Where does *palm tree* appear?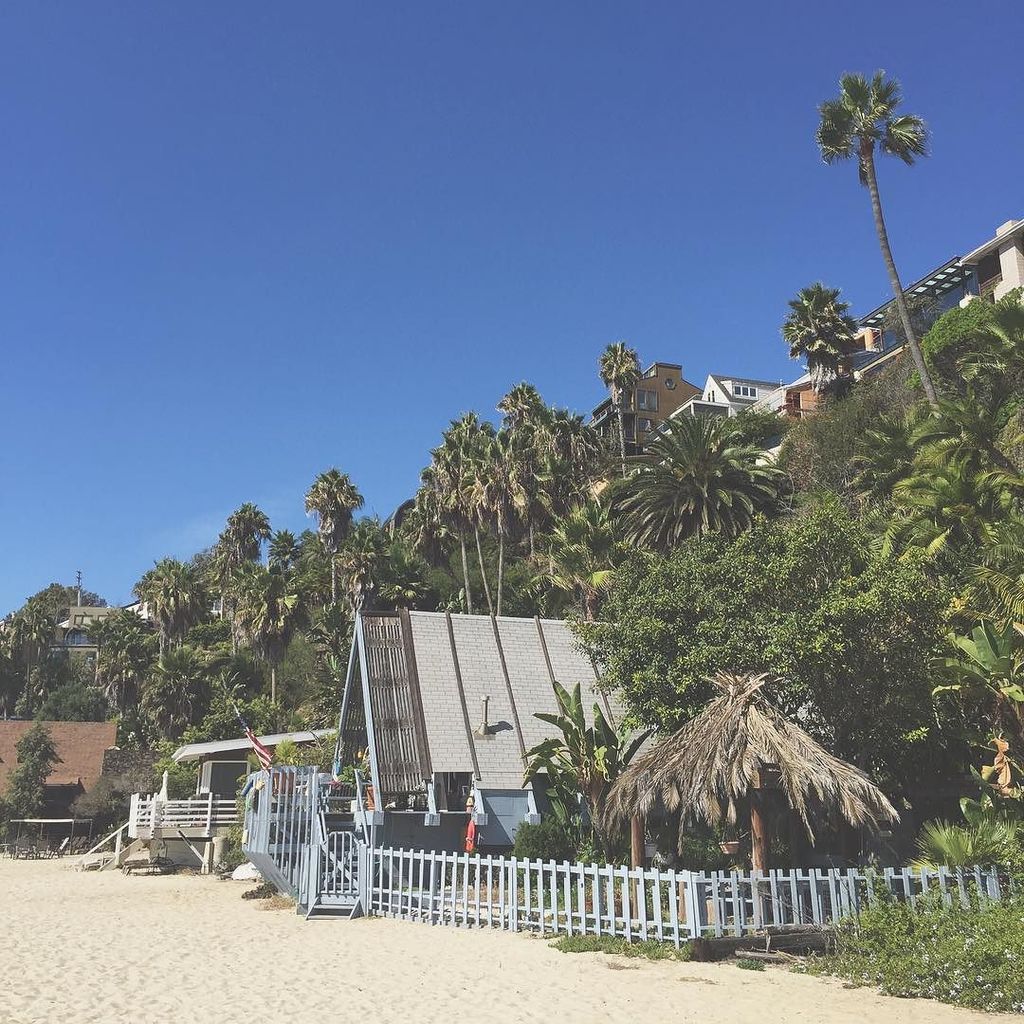
Appears at [772,278,880,402].
